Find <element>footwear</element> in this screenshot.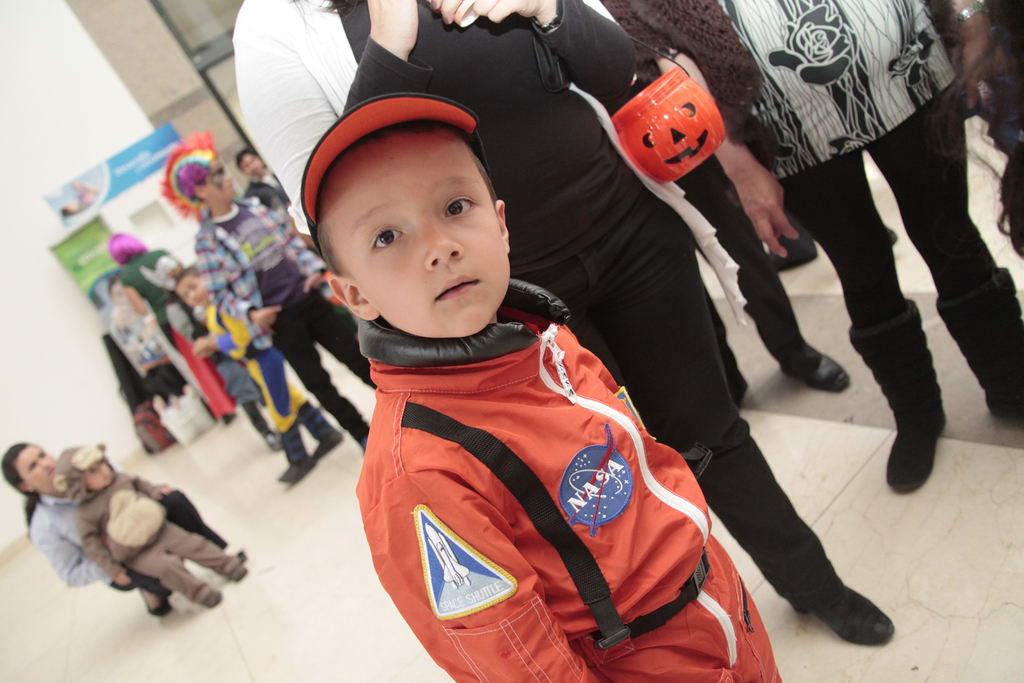
The bounding box for <element>footwear</element> is l=145, t=580, r=168, b=619.
